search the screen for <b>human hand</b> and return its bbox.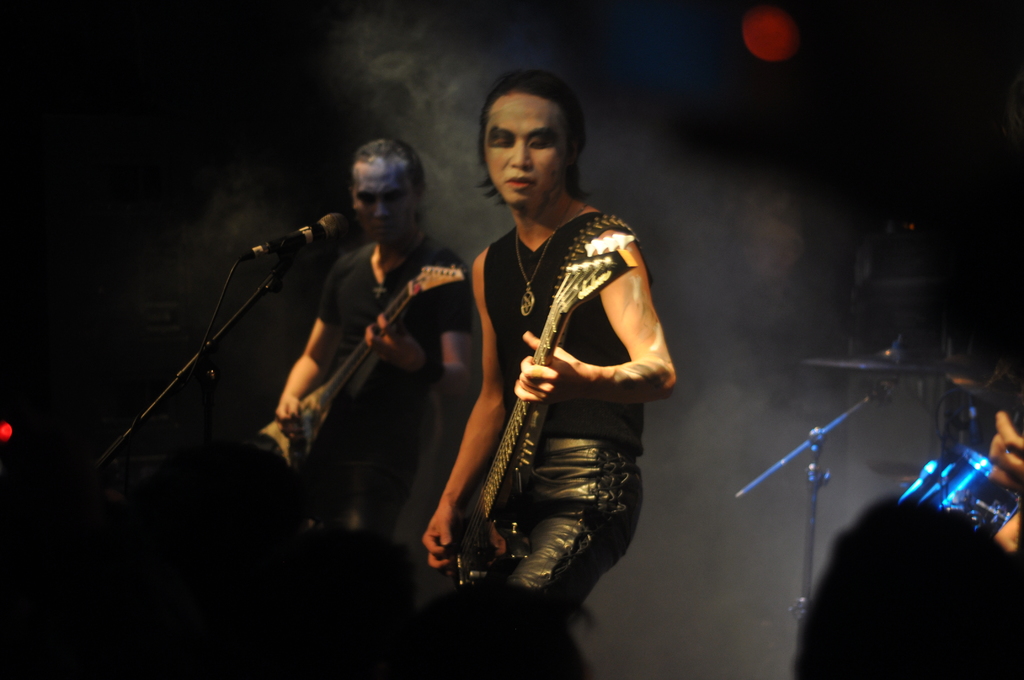
Found: BBox(509, 346, 585, 412).
